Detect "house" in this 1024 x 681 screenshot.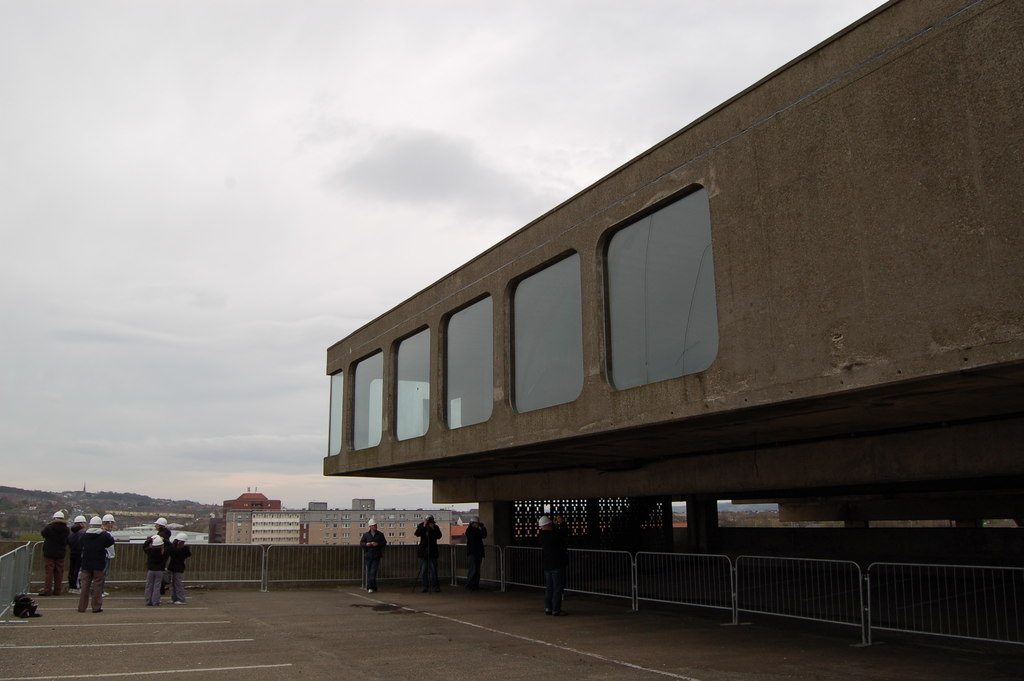
Detection: locate(309, 13, 970, 634).
